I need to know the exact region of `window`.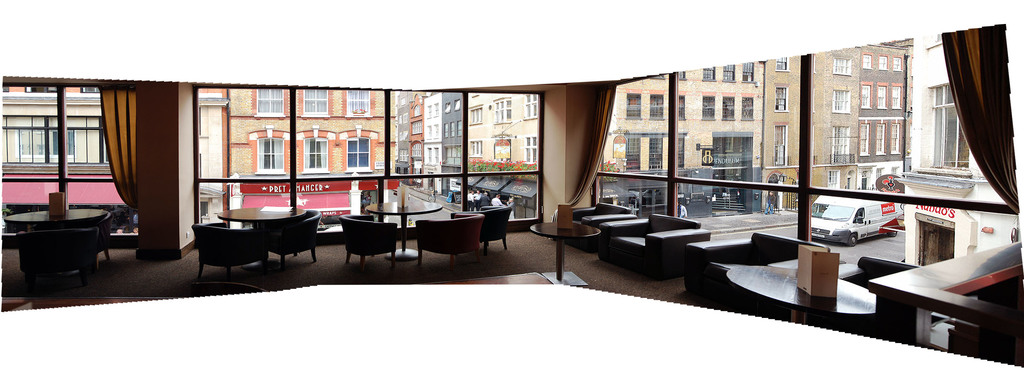
Region: <bbox>470, 140, 484, 156</bbox>.
